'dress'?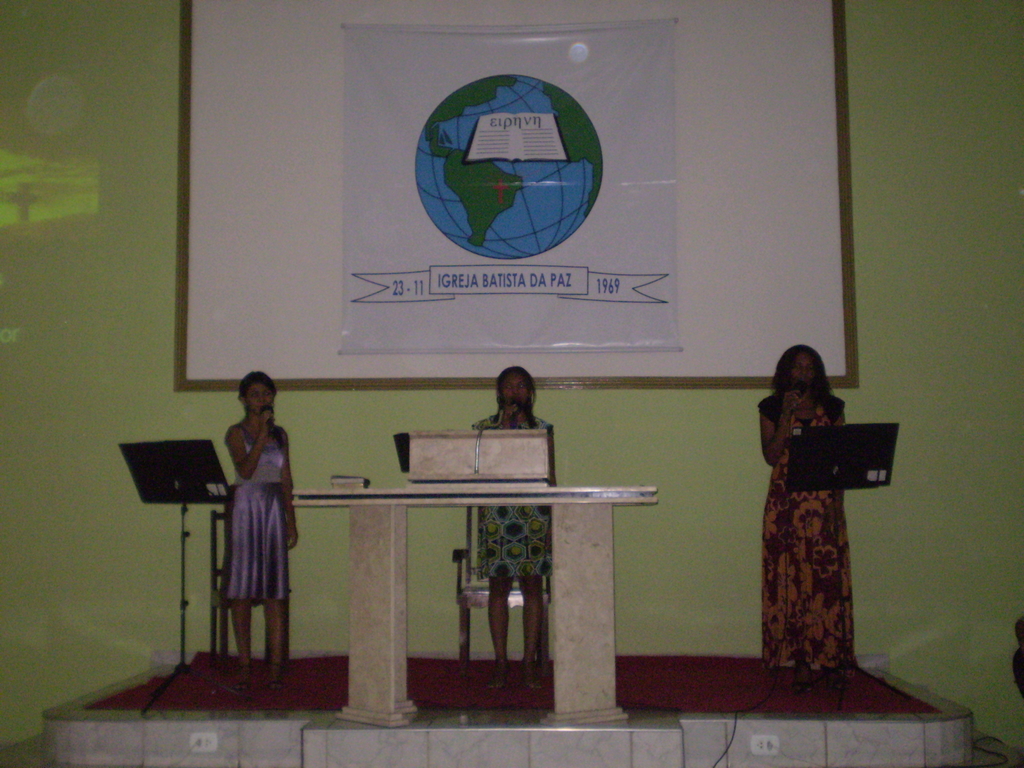
755, 385, 867, 665
